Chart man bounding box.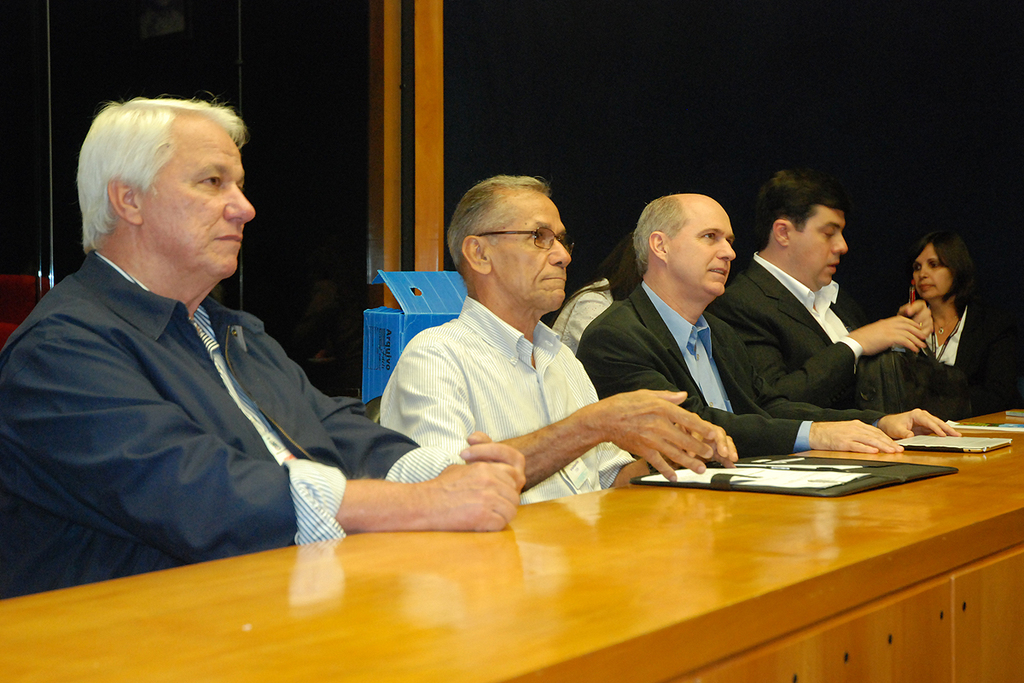
Charted: rect(573, 196, 955, 456).
